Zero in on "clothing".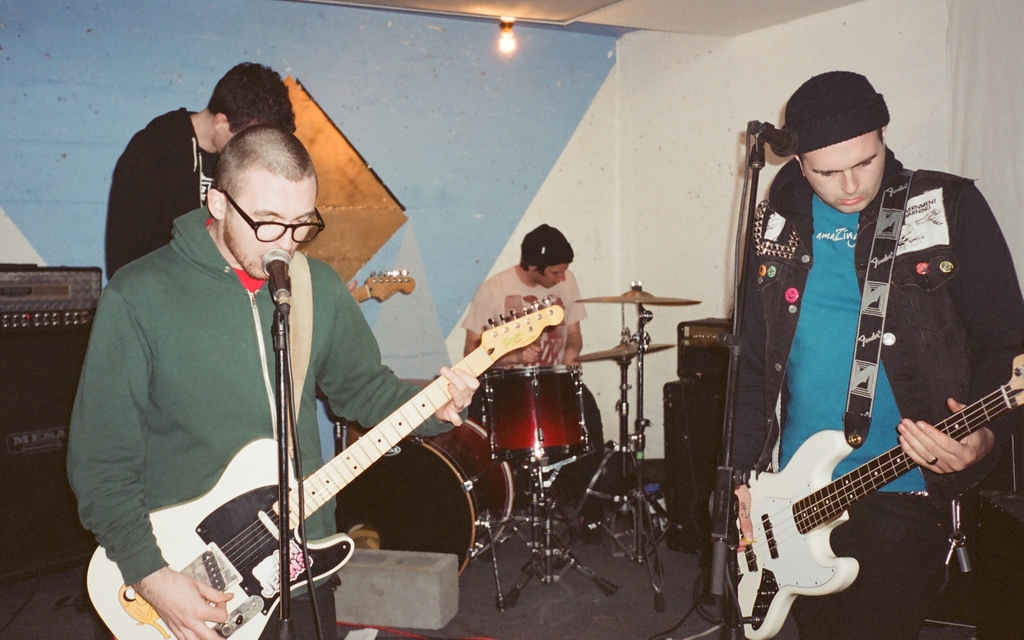
Zeroed in: bbox=(467, 260, 586, 371).
